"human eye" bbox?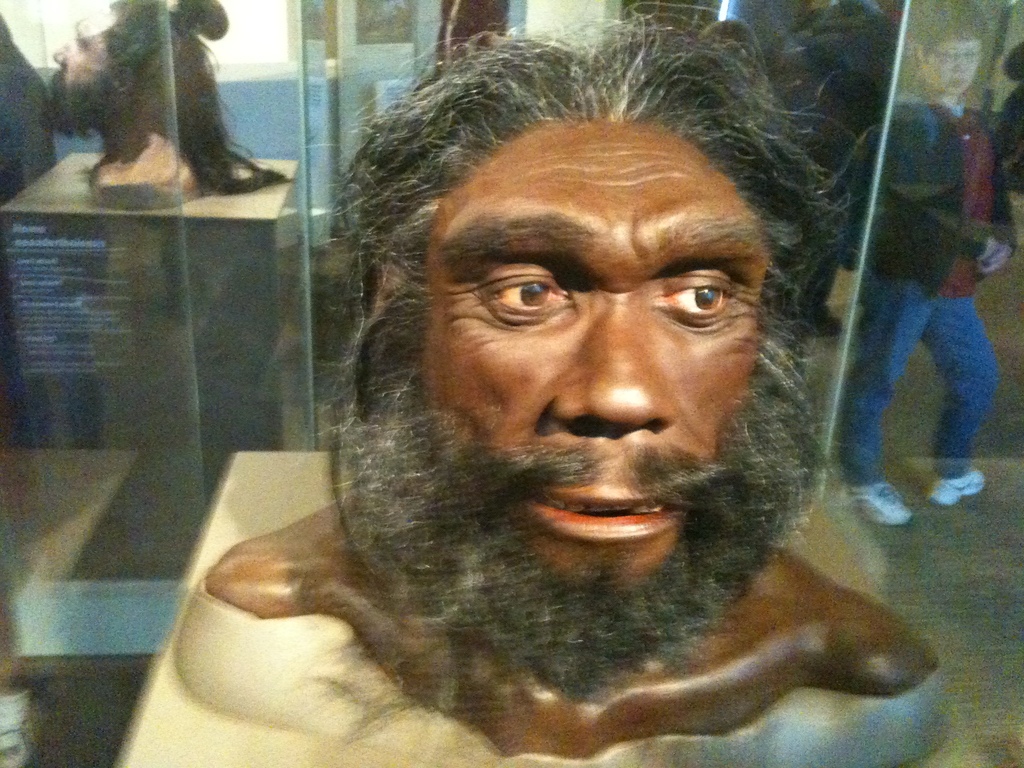
crop(945, 50, 957, 63)
